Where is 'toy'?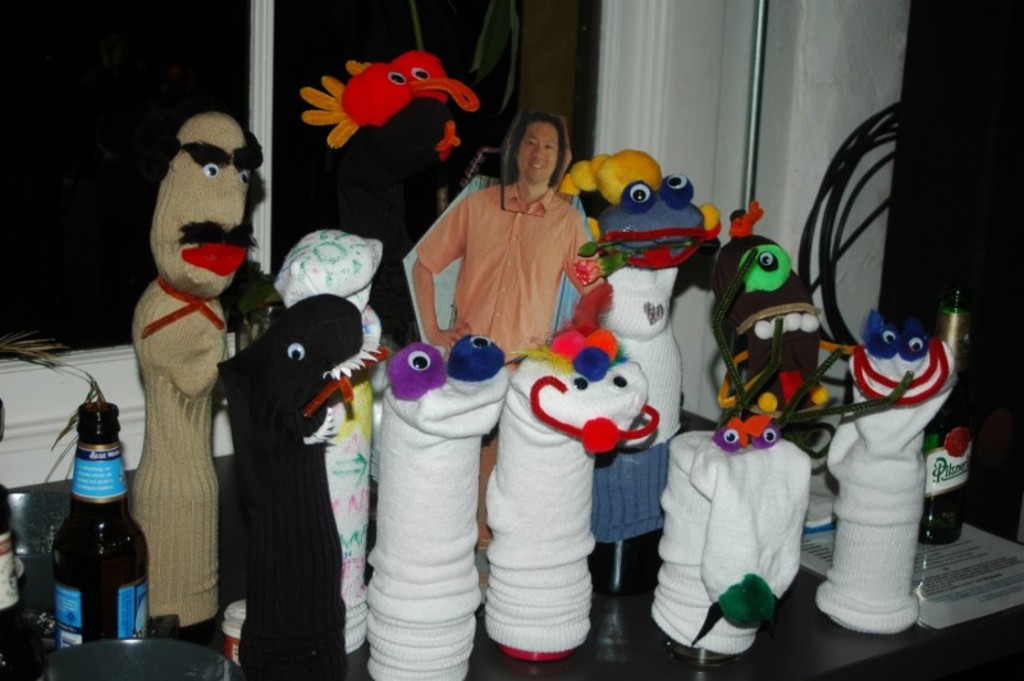
x1=477, y1=330, x2=654, y2=661.
